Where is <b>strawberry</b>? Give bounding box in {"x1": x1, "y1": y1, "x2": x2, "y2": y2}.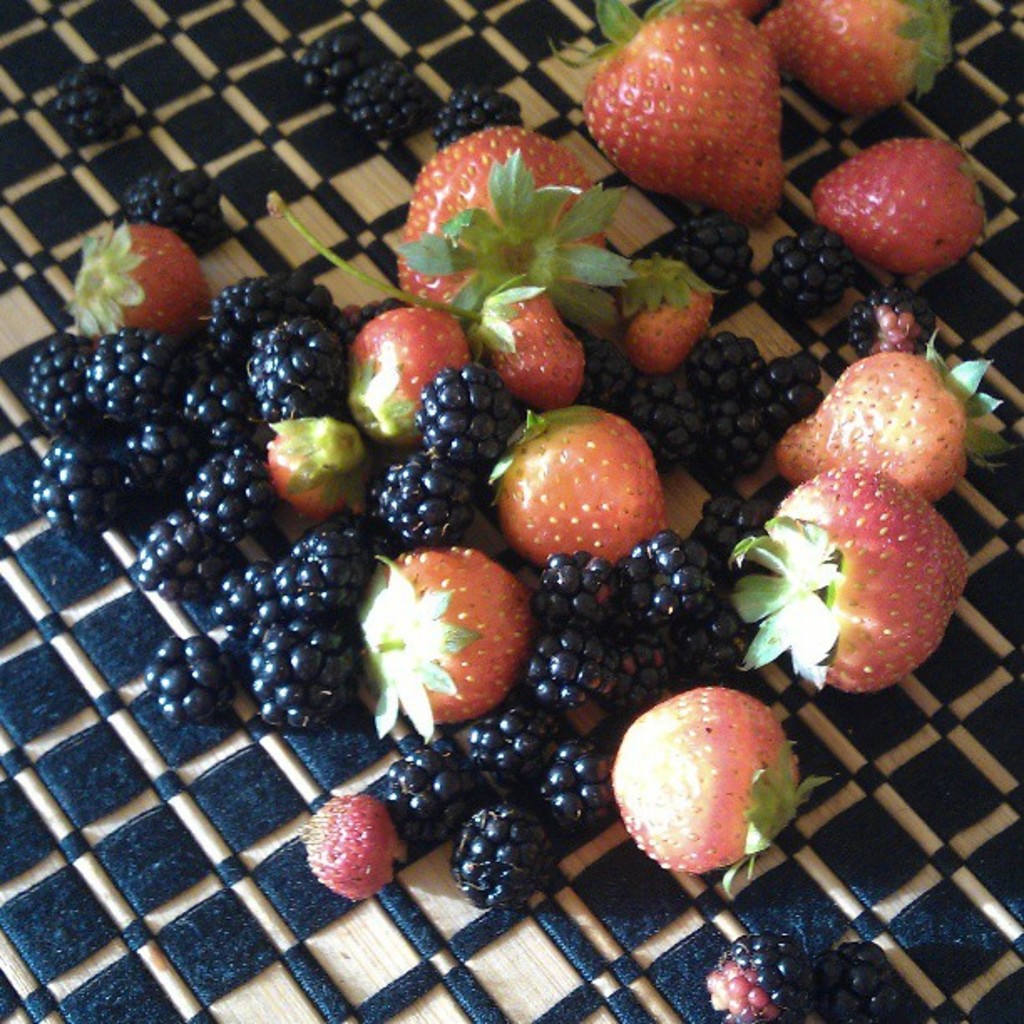
{"x1": 254, "y1": 410, "x2": 361, "y2": 527}.
